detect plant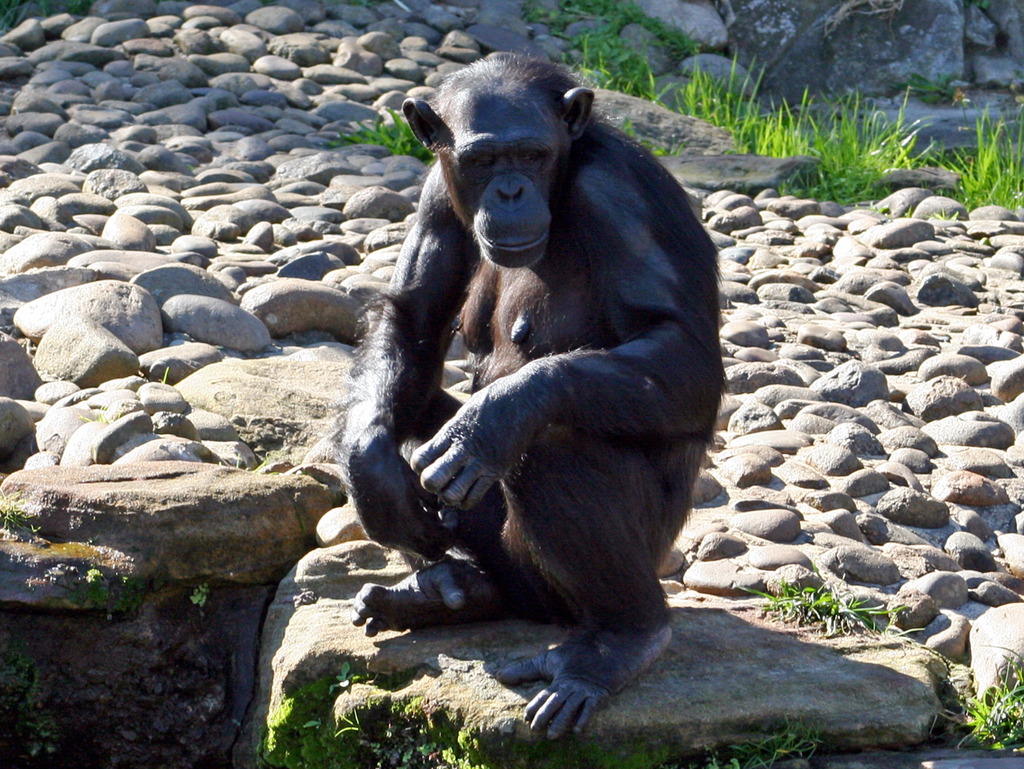
<box>326,109,441,168</box>
